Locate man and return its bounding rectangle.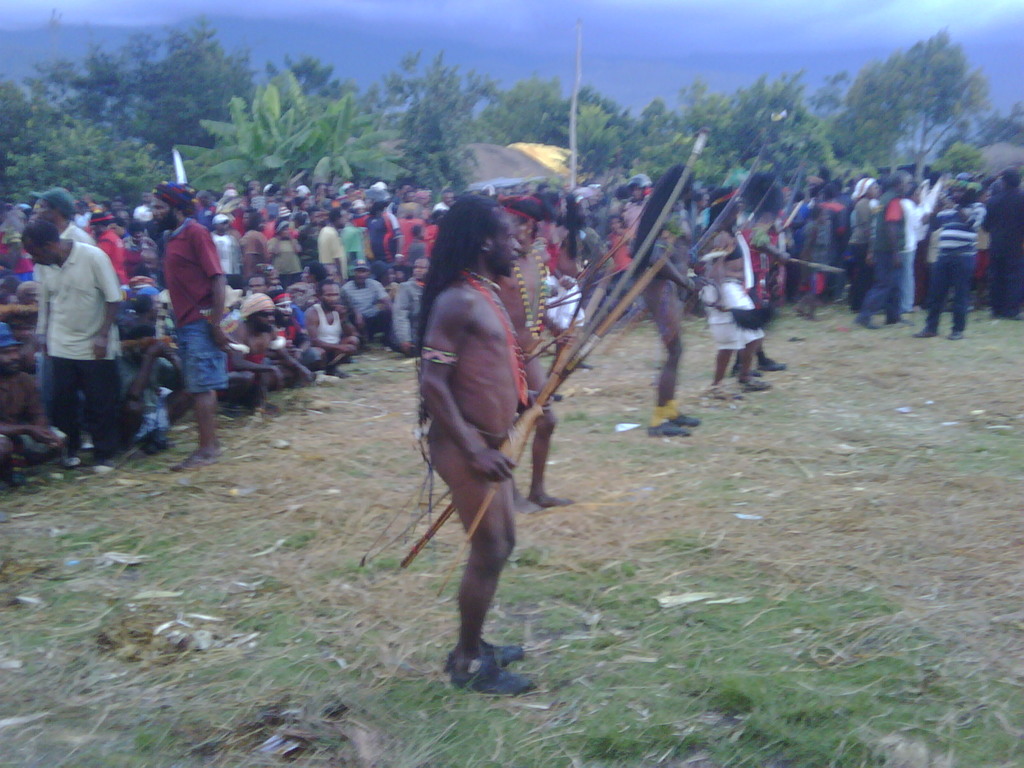
BBox(15, 221, 129, 461).
